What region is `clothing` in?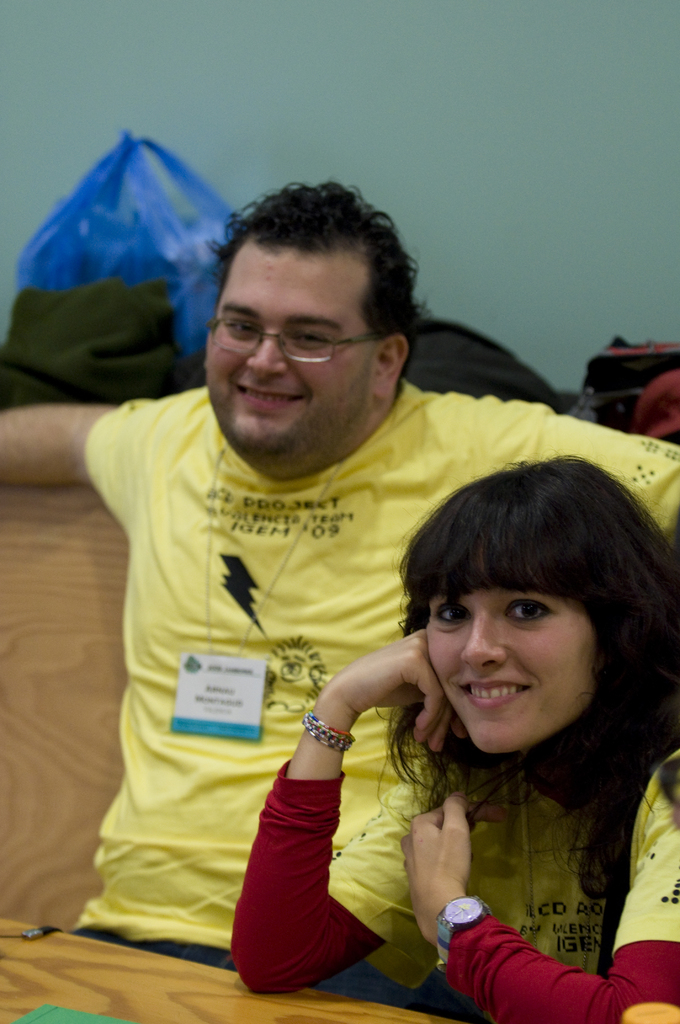
(x1=84, y1=380, x2=679, y2=964).
